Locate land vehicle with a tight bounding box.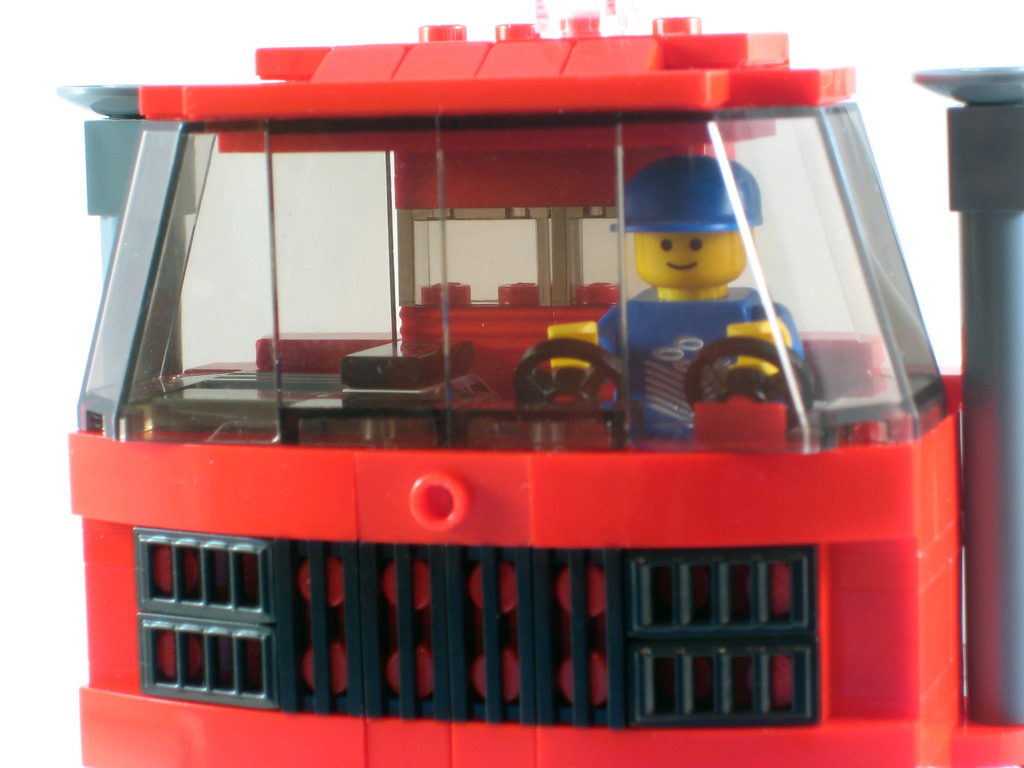
Rect(56, 36, 954, 734).
